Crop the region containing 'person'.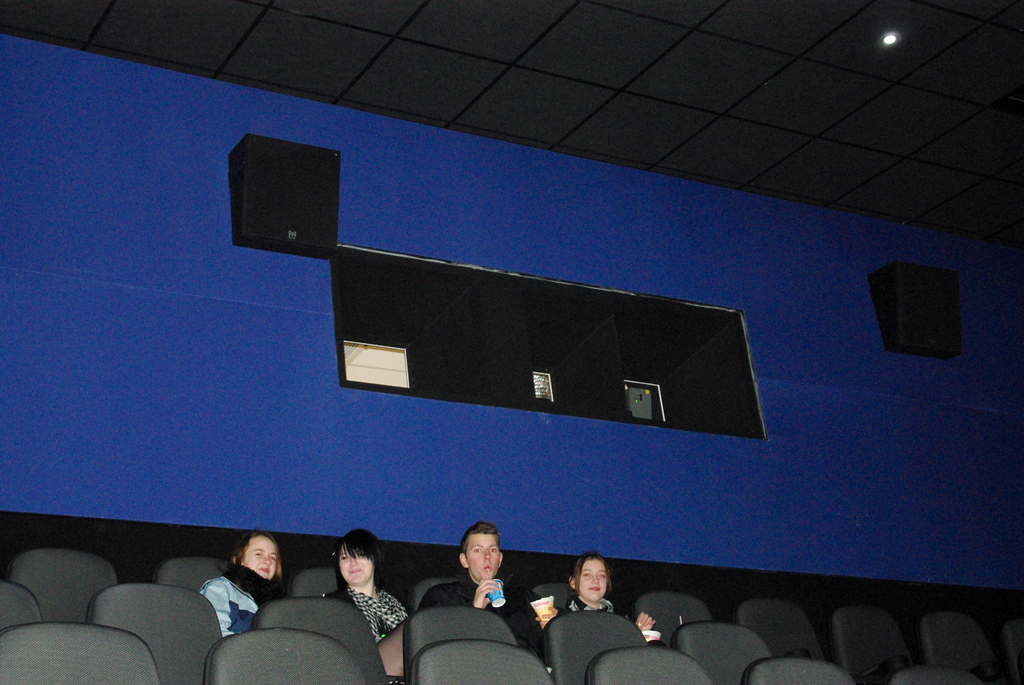
Crop region: detection(425, 519, 537, 639).
